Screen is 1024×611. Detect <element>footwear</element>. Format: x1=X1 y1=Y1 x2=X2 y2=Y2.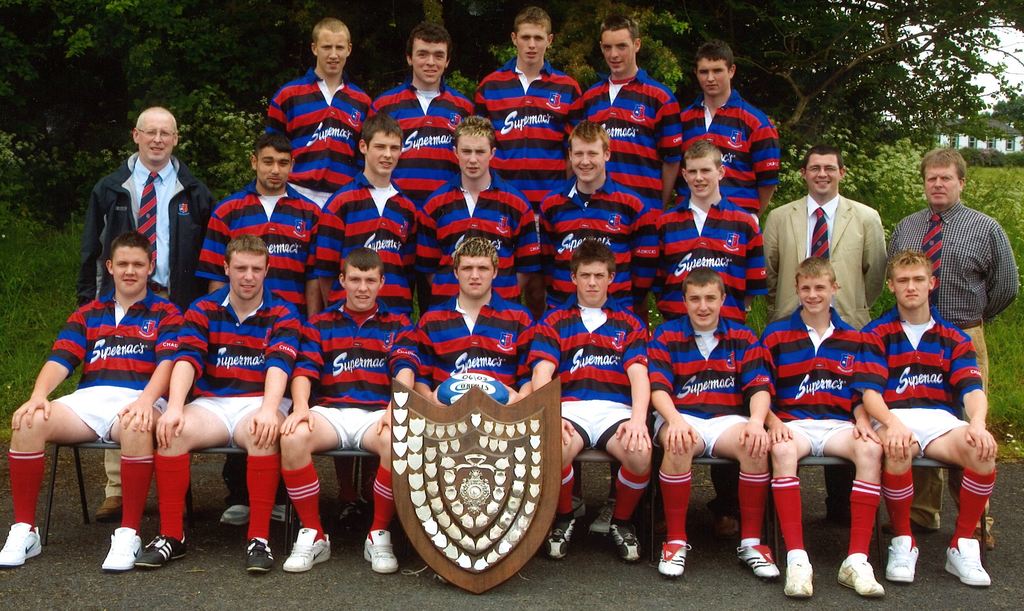
x1=659 y1=537 x2=692 y2=577.
